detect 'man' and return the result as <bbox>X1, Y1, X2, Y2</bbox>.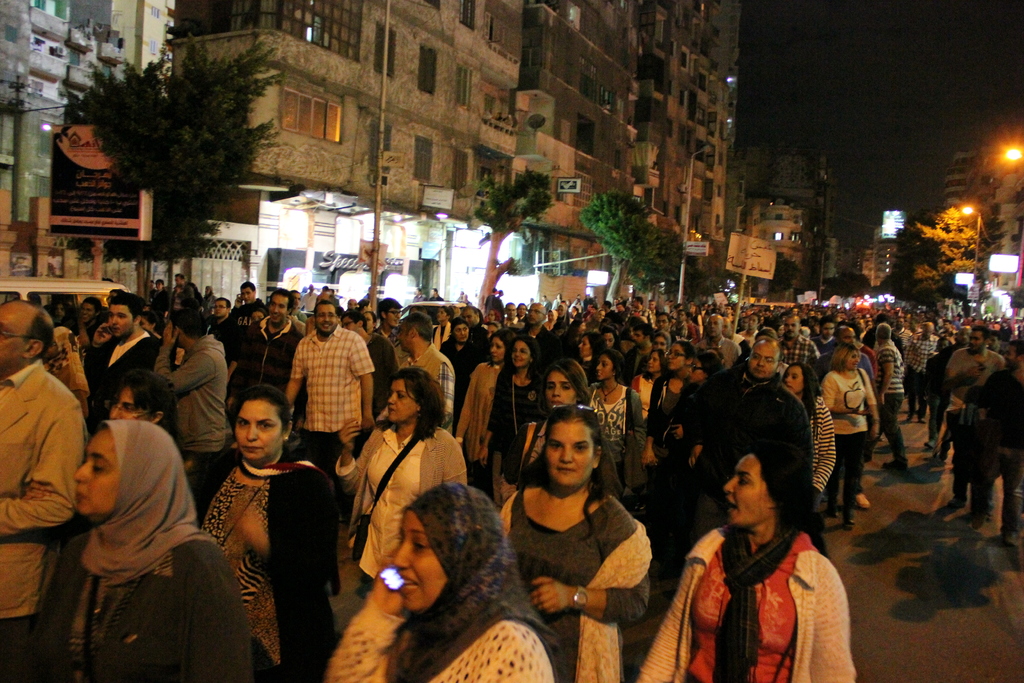
<bbox>227, 286, 306, 410</bbox>.
